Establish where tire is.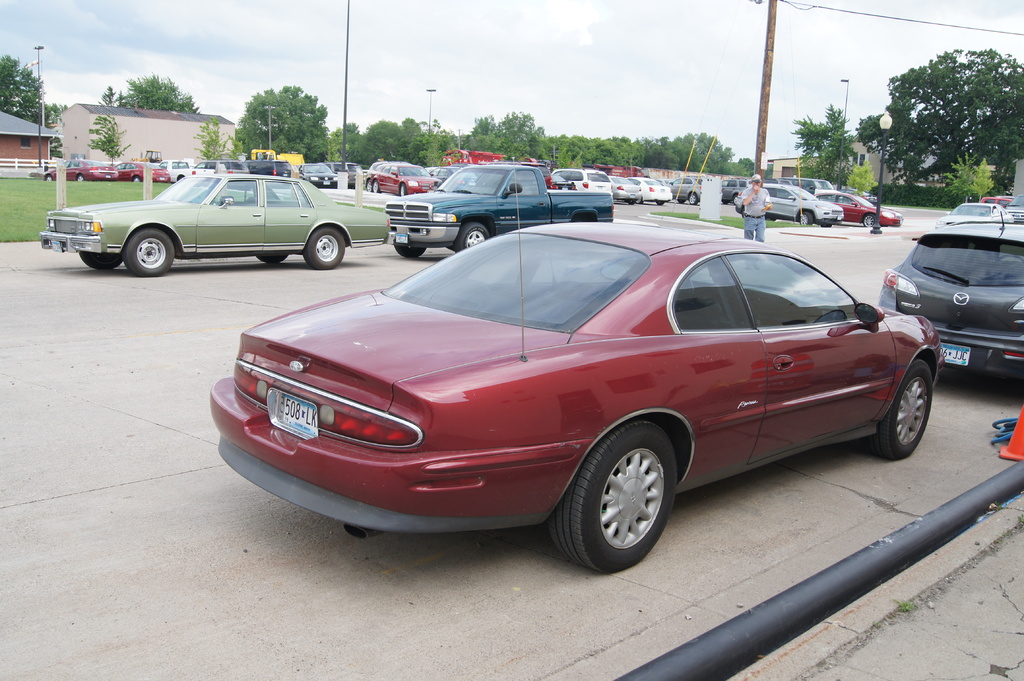
Established at pyautogui.locateOnScreen(122, 229, 177, 282).
